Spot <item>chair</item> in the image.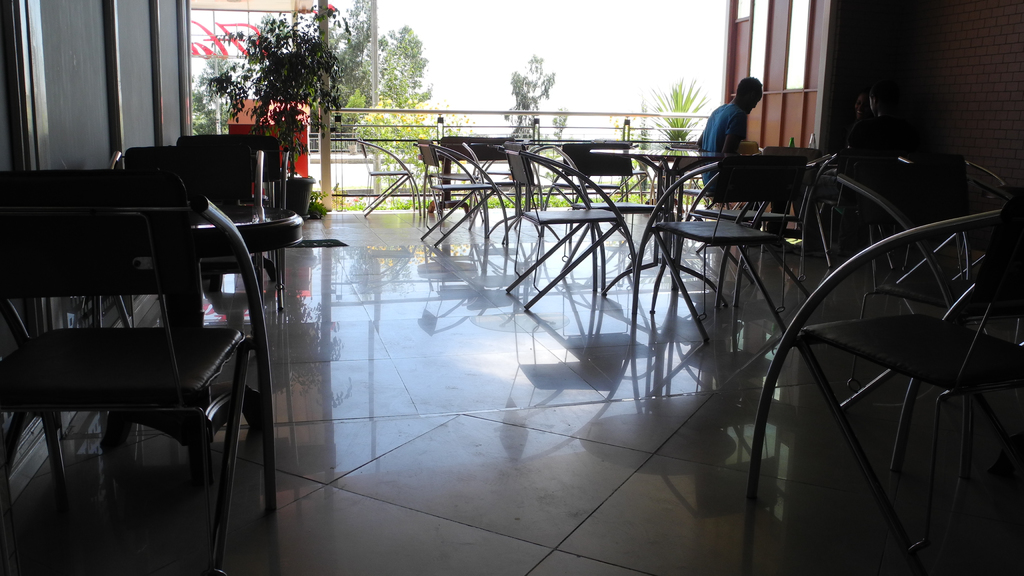
<item>chair</item> found at [174,132,285,292].
